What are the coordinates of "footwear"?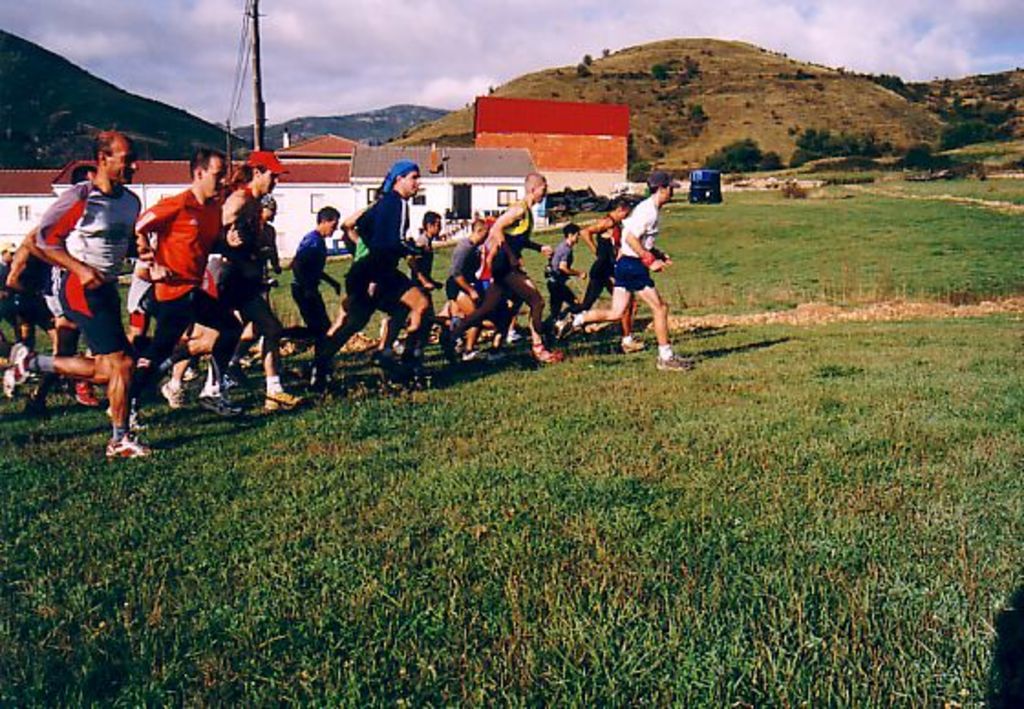
(69, 375, 101, 411).
